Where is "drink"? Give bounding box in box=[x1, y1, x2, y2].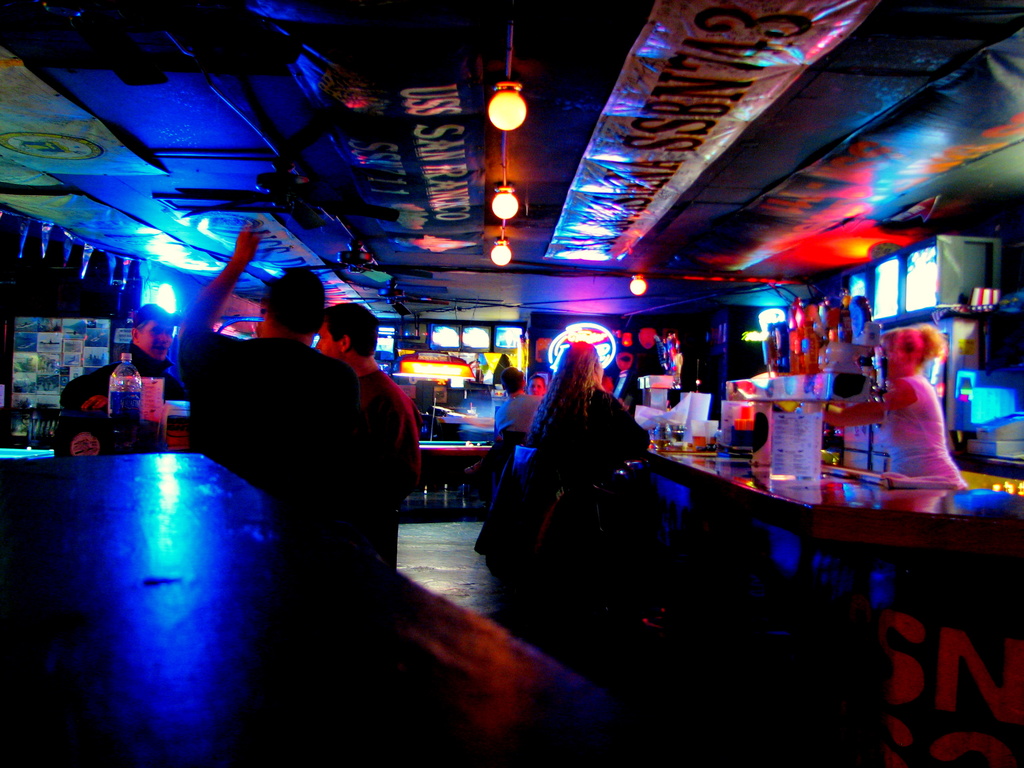
box=[692, 433, 707, 454].
